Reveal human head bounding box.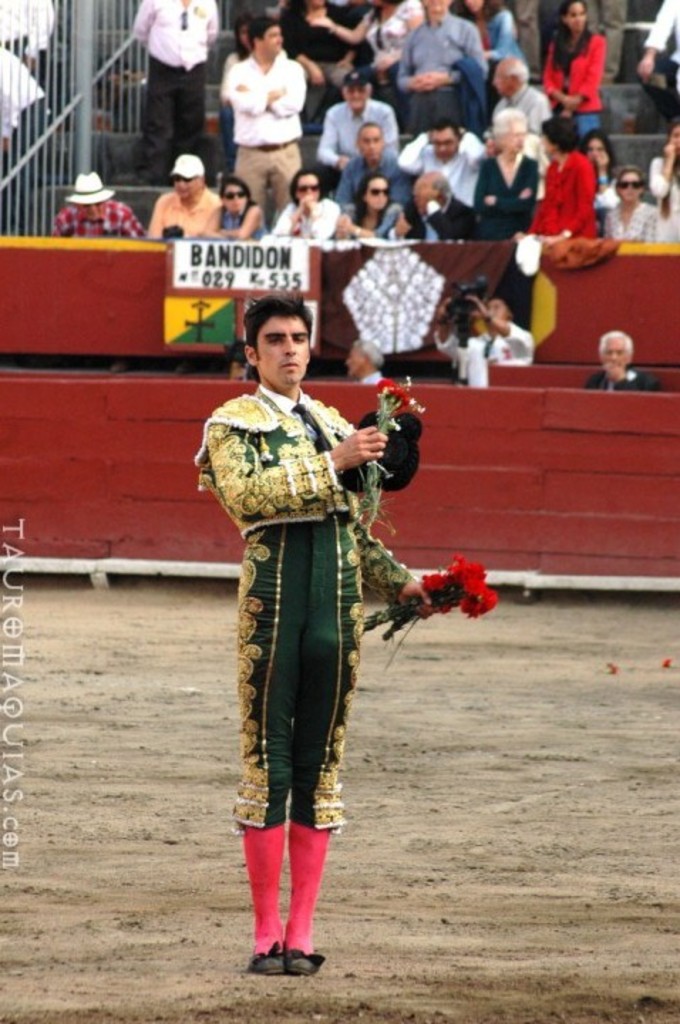
Revealed: x1=360, y1=172, x2=390, y2=209.
